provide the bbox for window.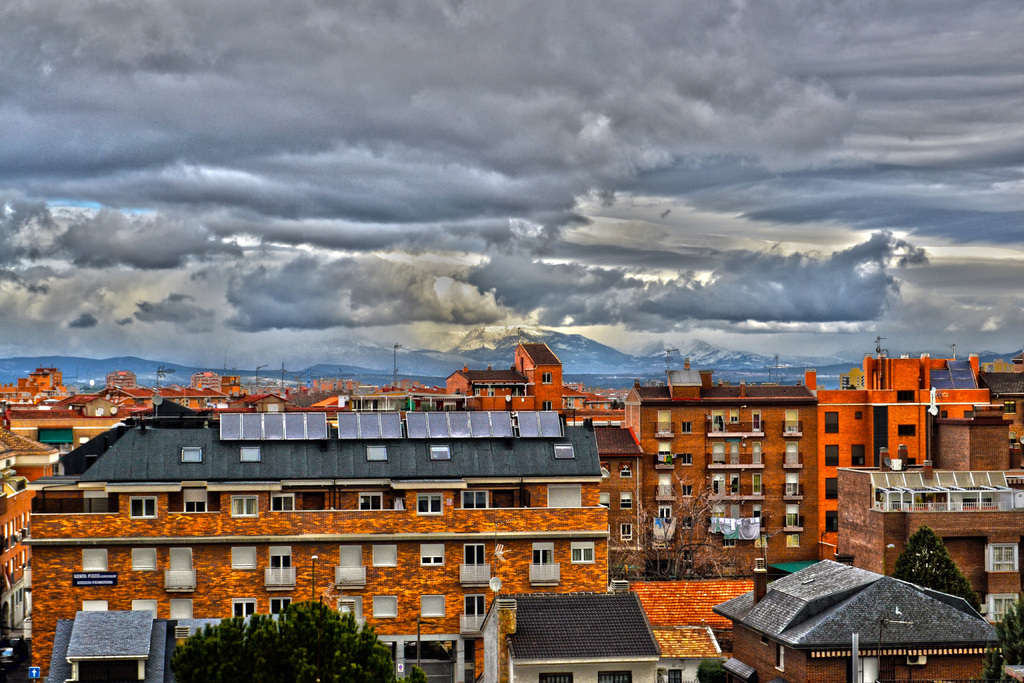
region(854, 410, 861, 423).
